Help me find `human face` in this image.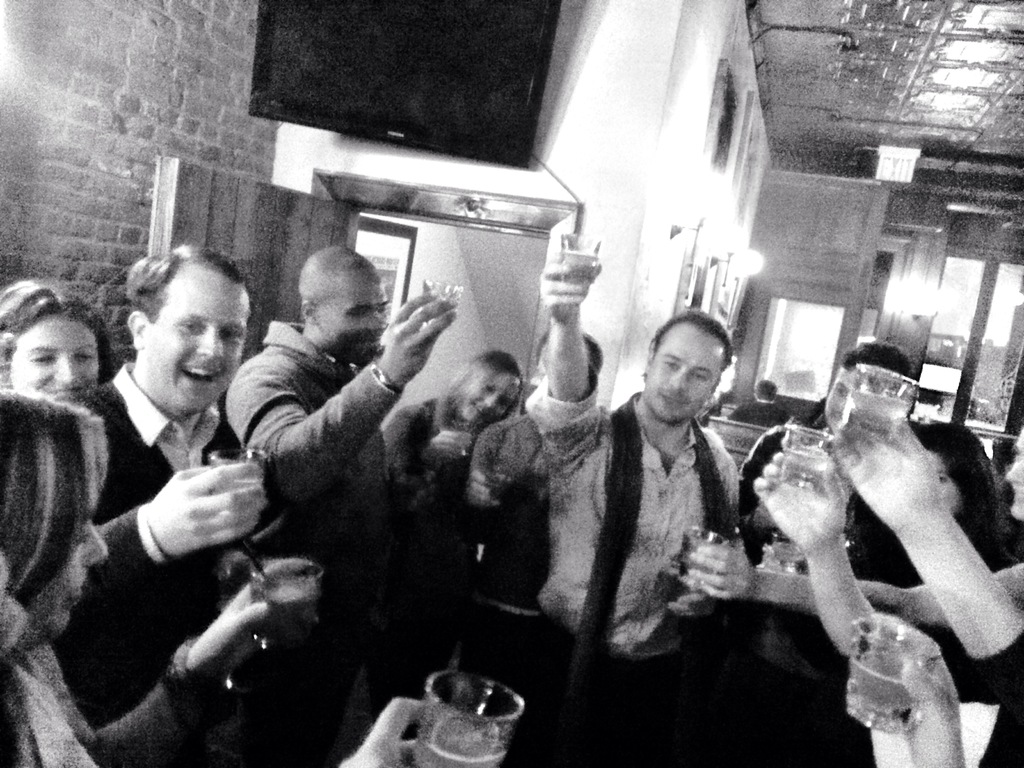
Found it: x1=454, y1=373, x2=518, y2=423.
